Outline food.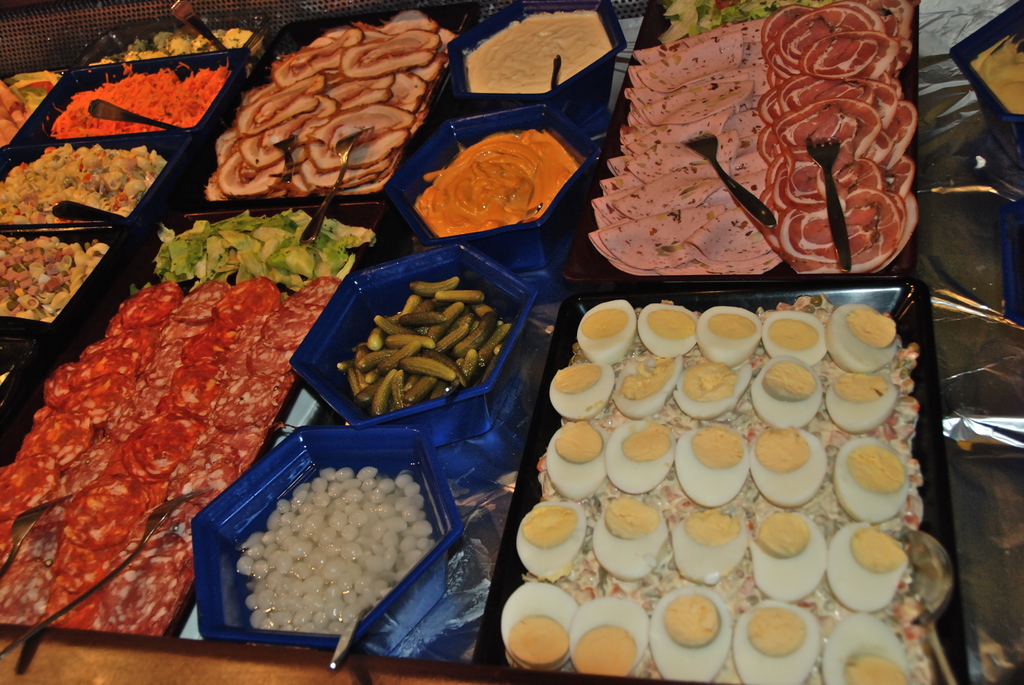
Outline: 511:494:586:579.
